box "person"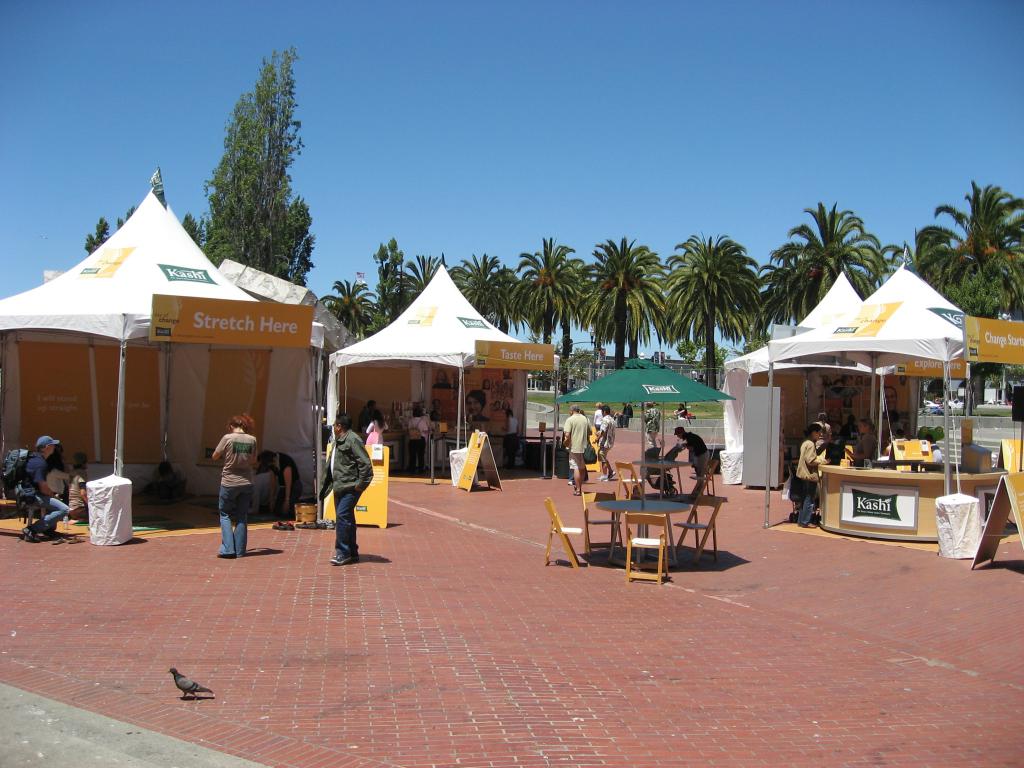
<box>589,404,618,480</box>
